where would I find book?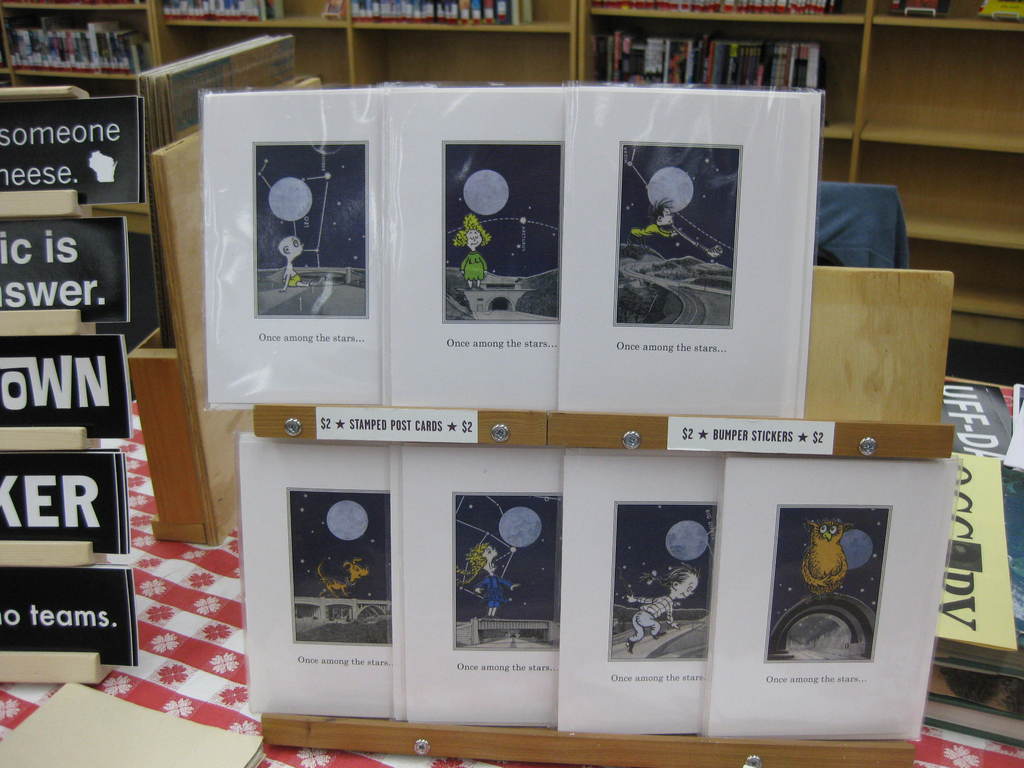
At 191,95,378,413.
